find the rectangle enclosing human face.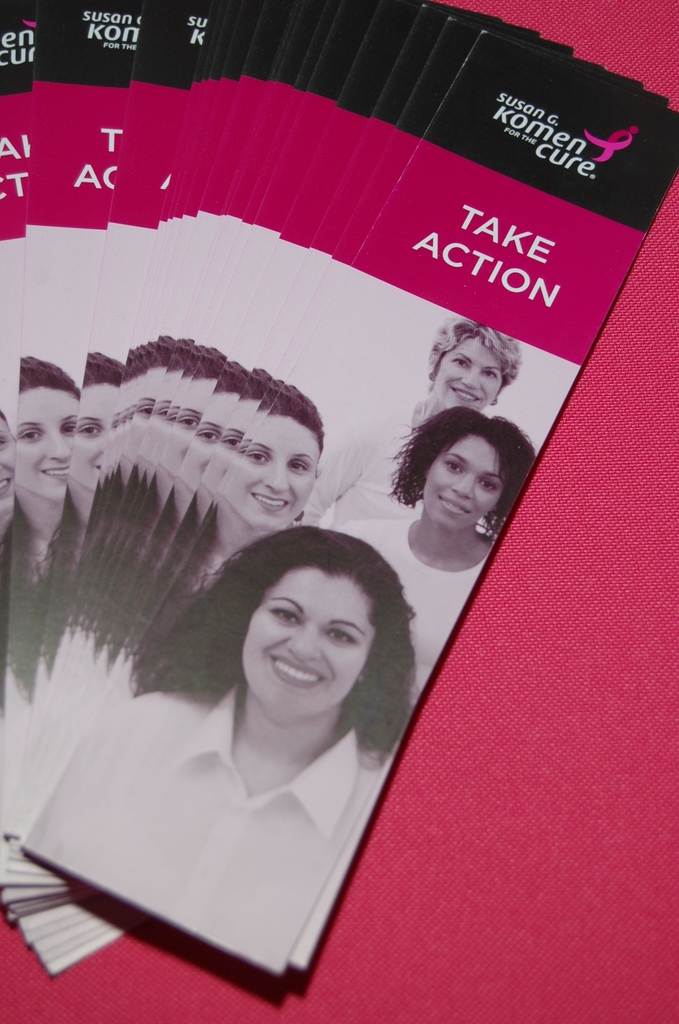
bbox=[70, 383, 130, 491].
